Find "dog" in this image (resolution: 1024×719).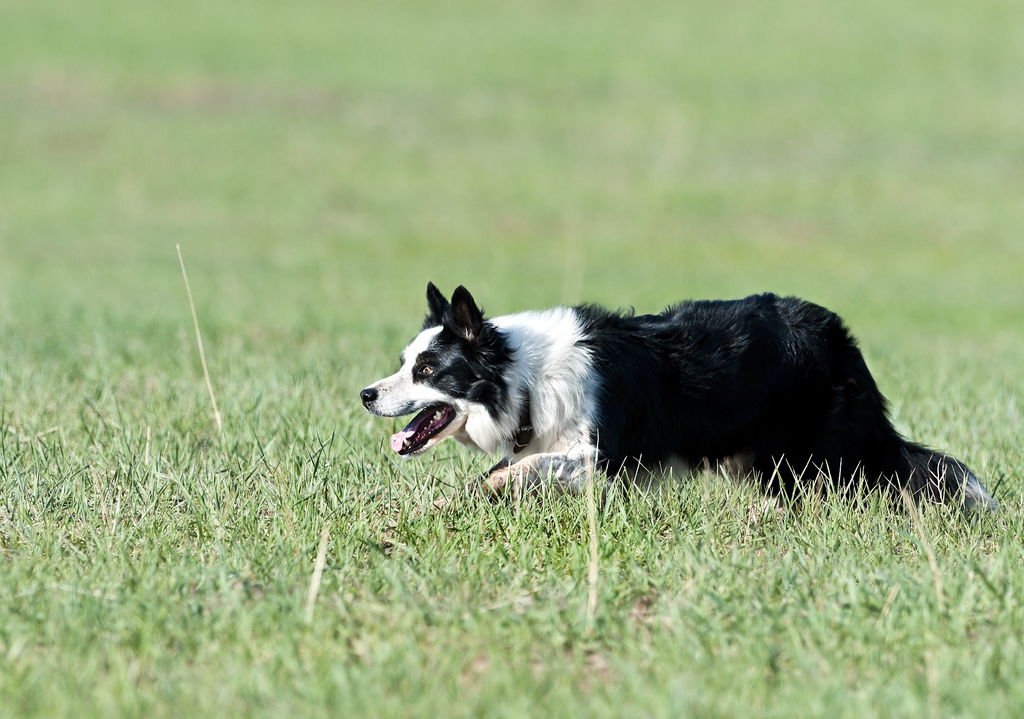
[left=355, top=280, right=994, bottom=506].
